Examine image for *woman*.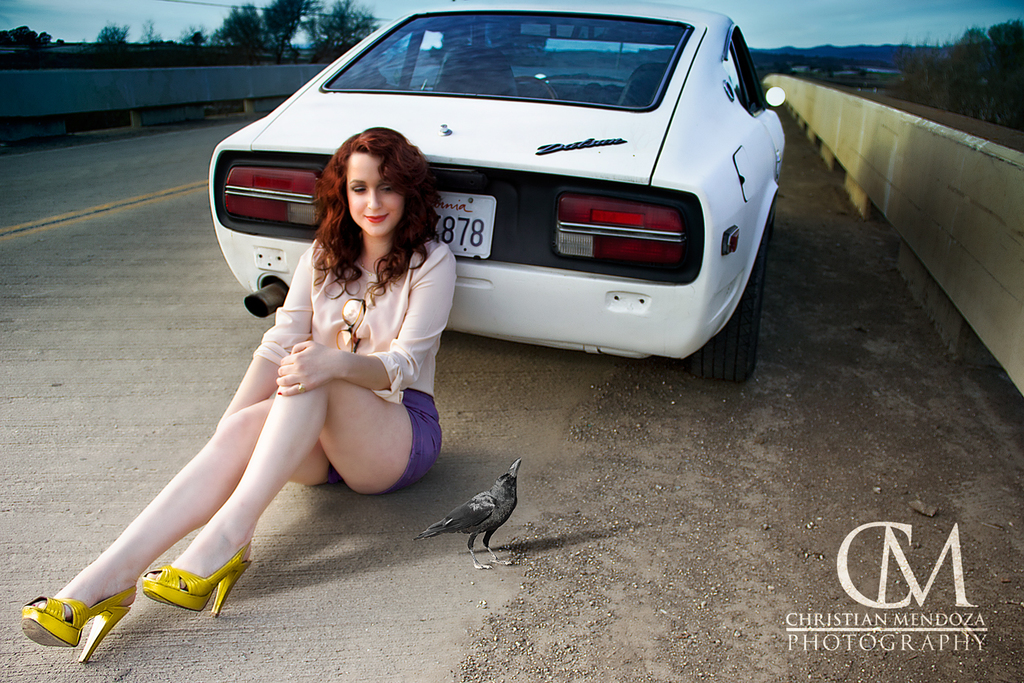
Examination result: rect(100, 104, 455, 622).
